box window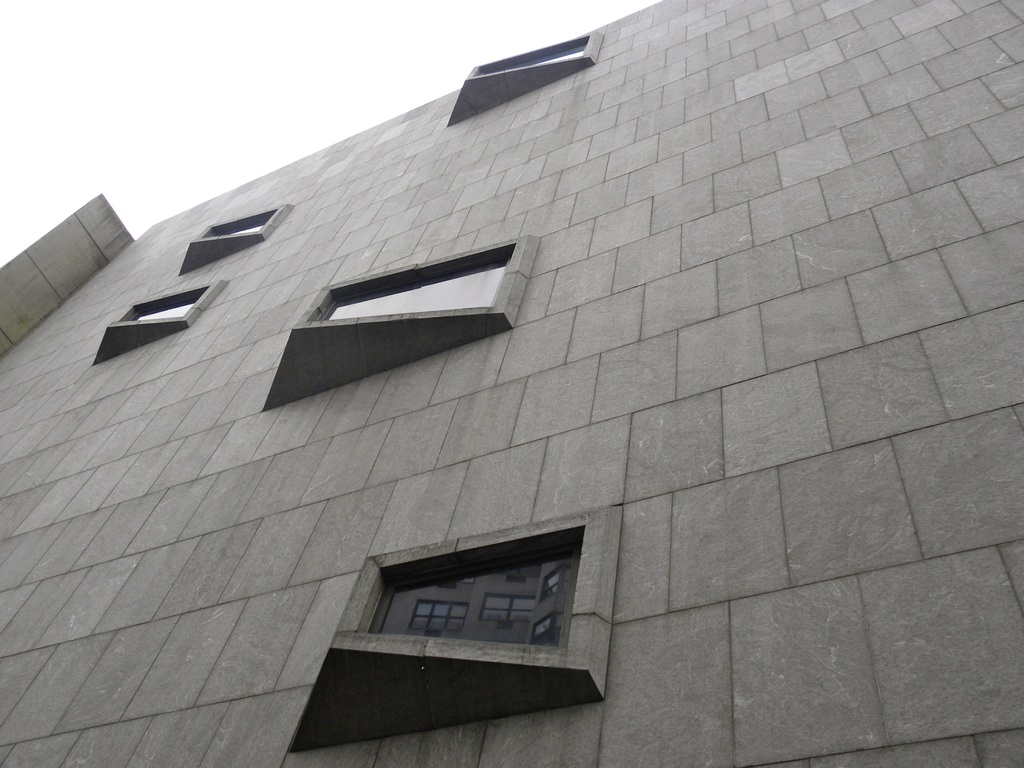
l=94, t=280, r=230, b=364
